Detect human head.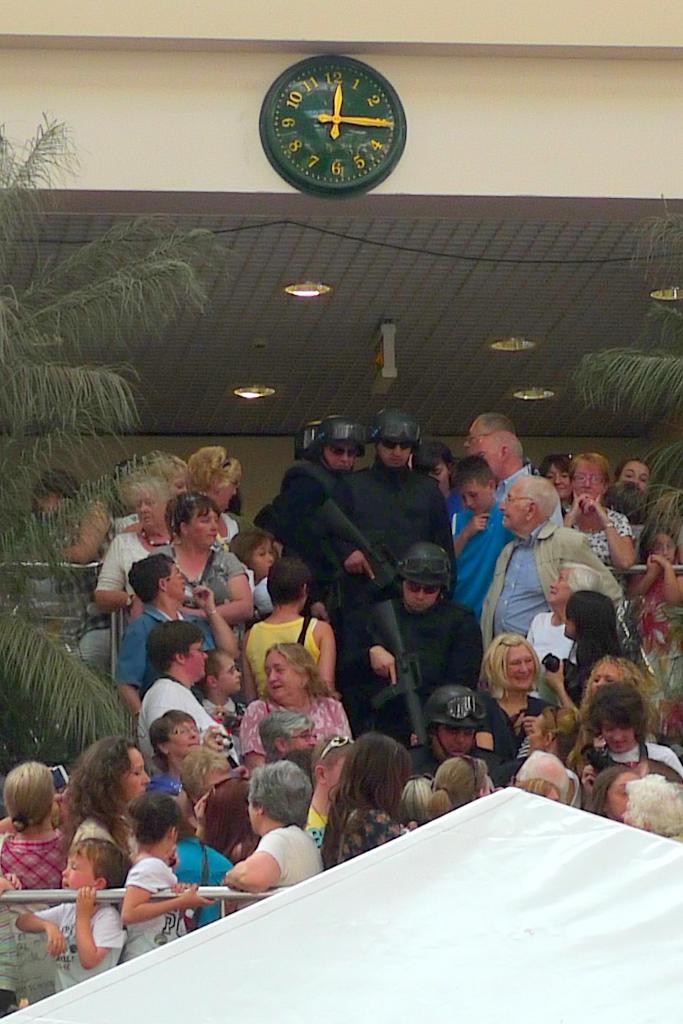
Detected at bbox(412, 441, 450, 497).
